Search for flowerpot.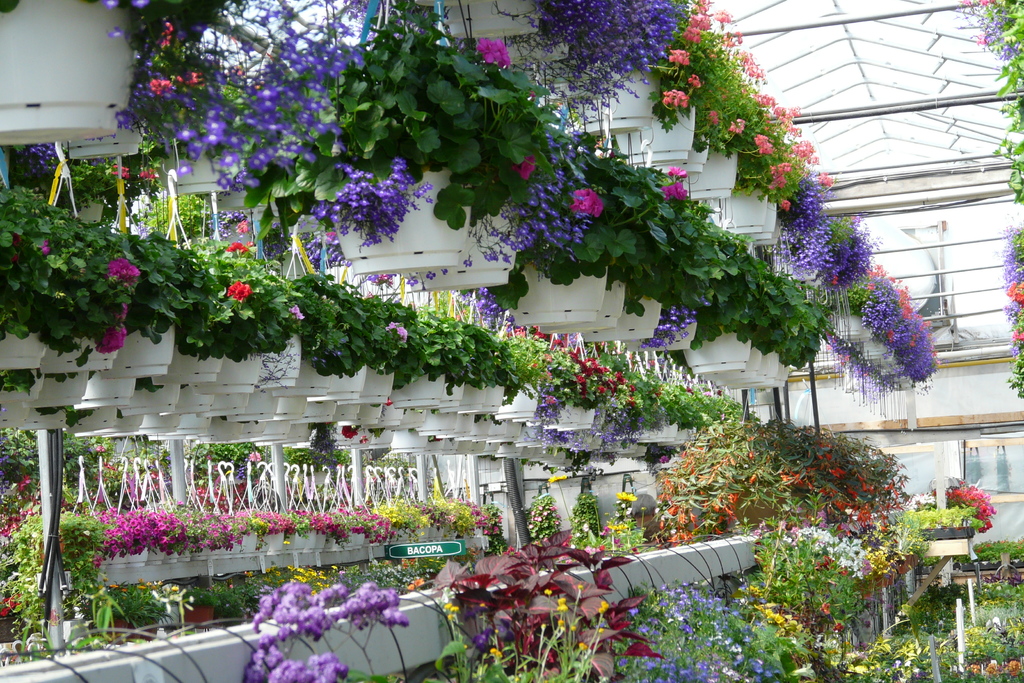
Found at box=[740, 203, 775, 245].
